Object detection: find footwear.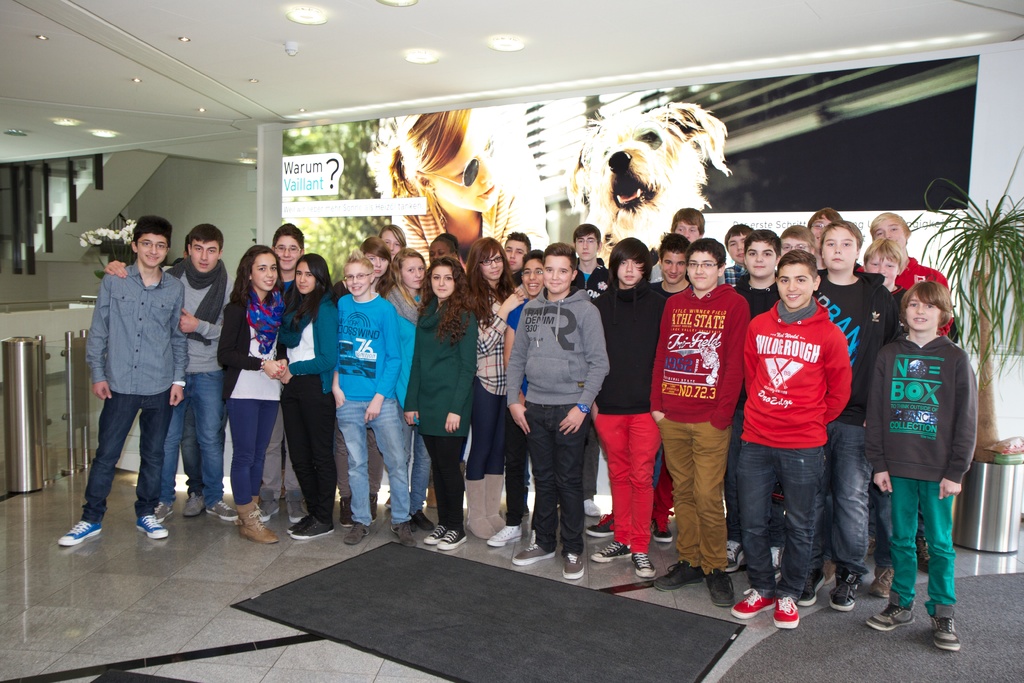
select_region(337, 491, 382, 528).
